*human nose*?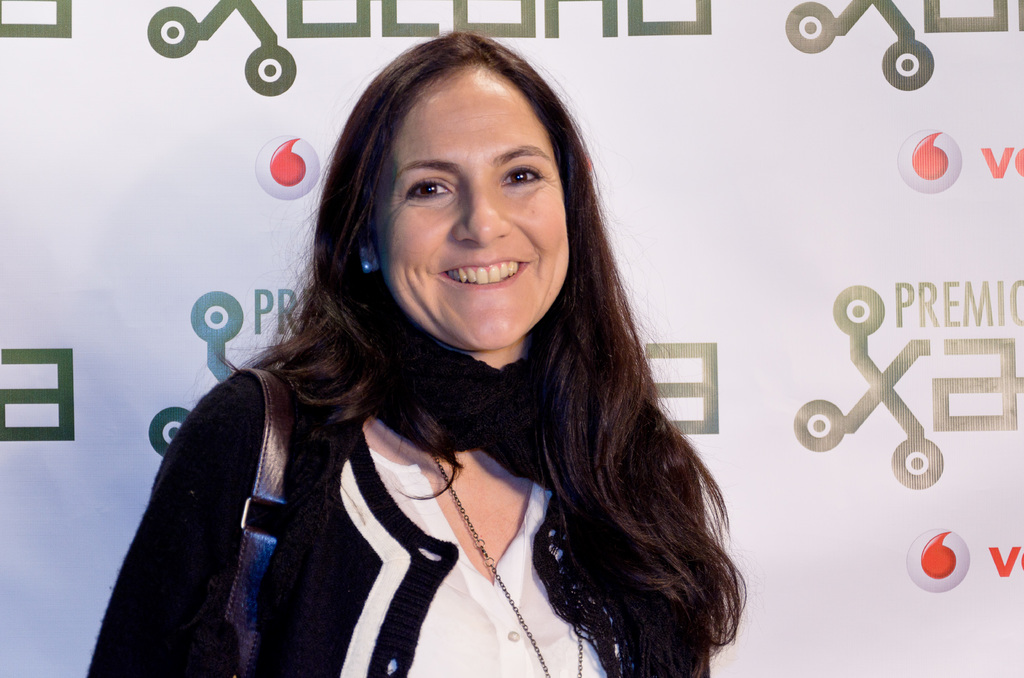
452 190 510 245
